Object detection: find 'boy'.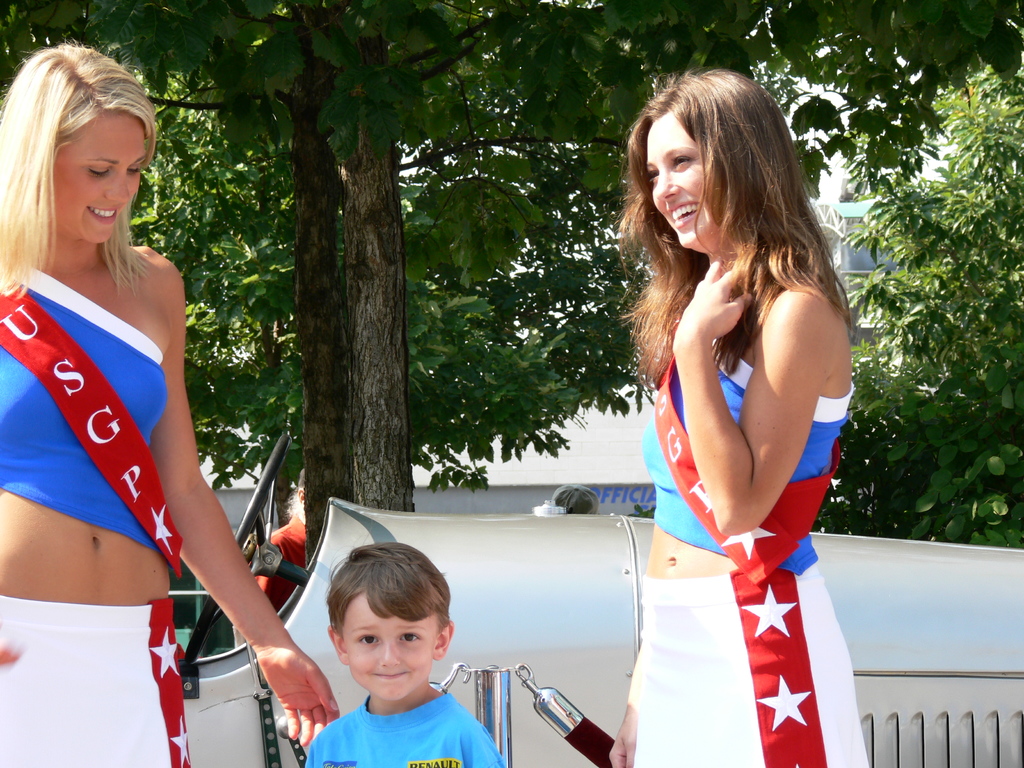
BBox(280, 543, 495, 766).
